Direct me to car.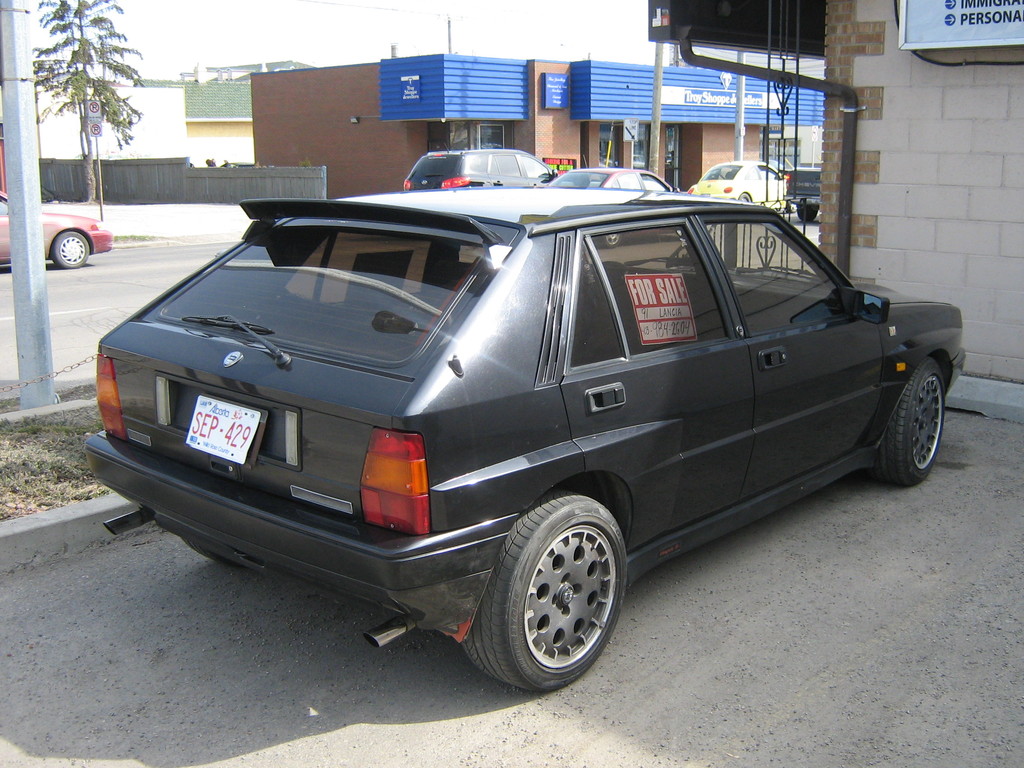
Direction: Rect(550, 166, 680, 193).
